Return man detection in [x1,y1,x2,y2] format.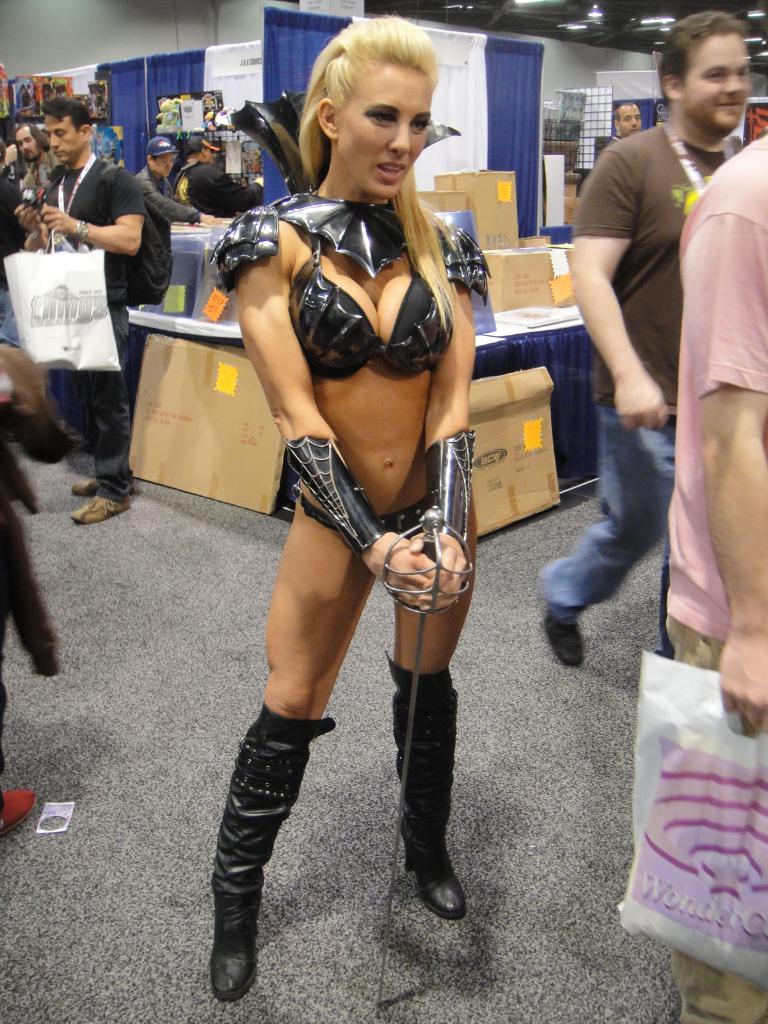
[138,136,204,225].
